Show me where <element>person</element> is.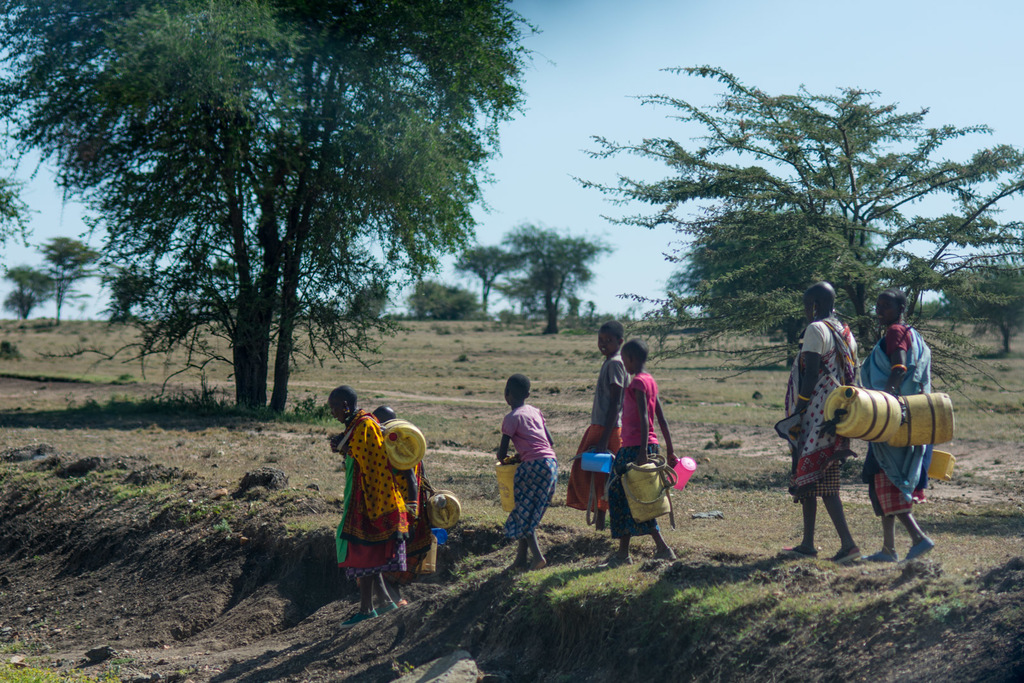
<element>person</element> is at BBox(563, 320, 631, 530).
